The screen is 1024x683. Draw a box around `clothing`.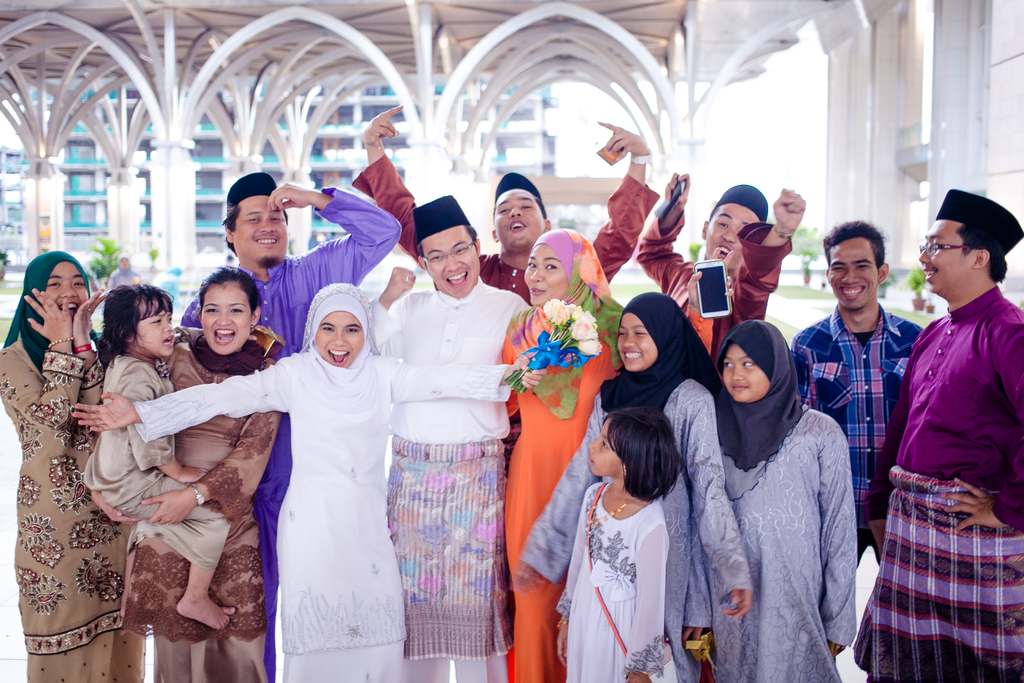
<box>176,185,399,682</box>.
